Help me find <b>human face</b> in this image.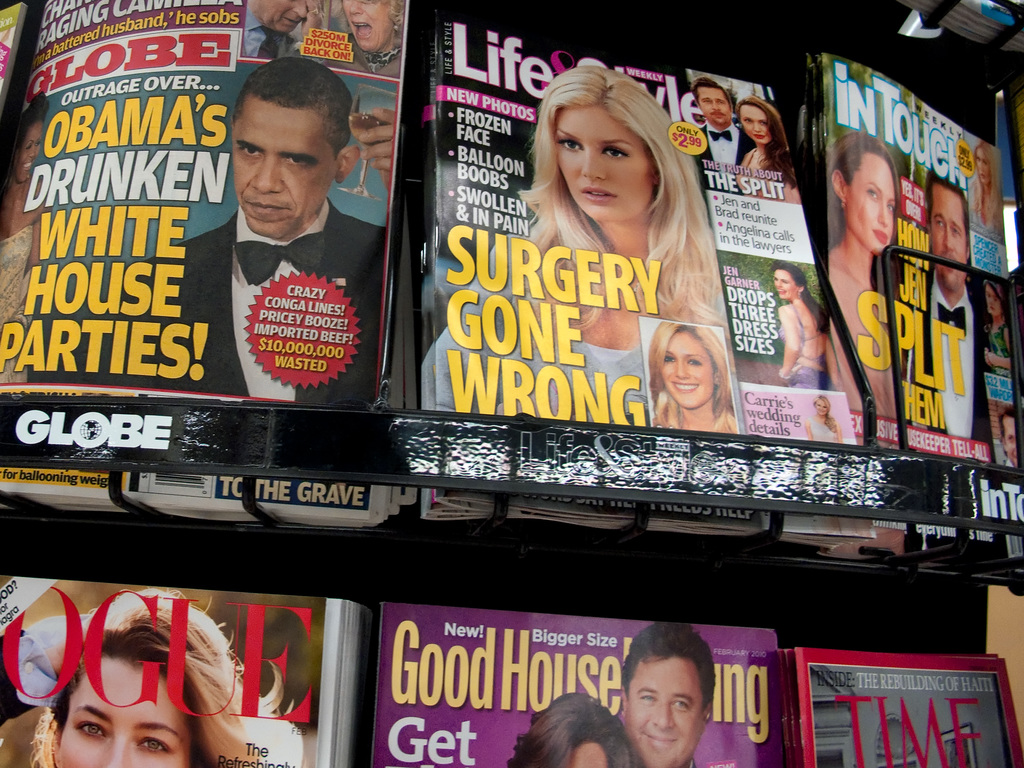
Found it: crop(1002, 415, 1022, 468).
